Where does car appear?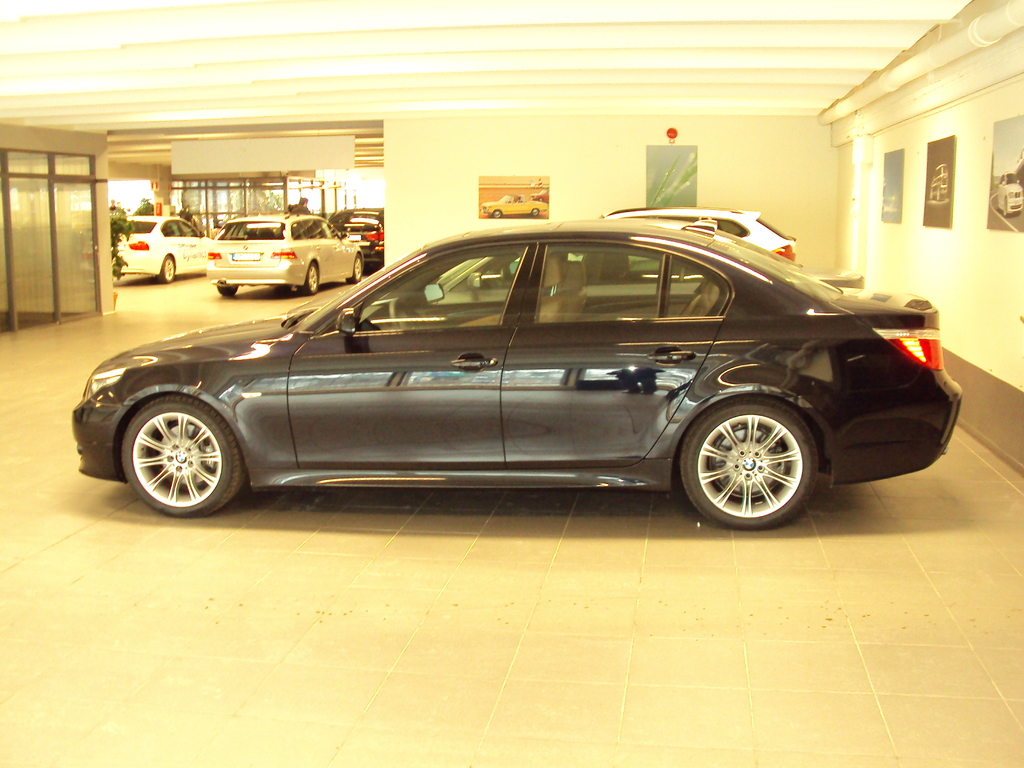
Appears at {"x1": 111, "y1": 214, "x2": 214, "y2": 283}.
